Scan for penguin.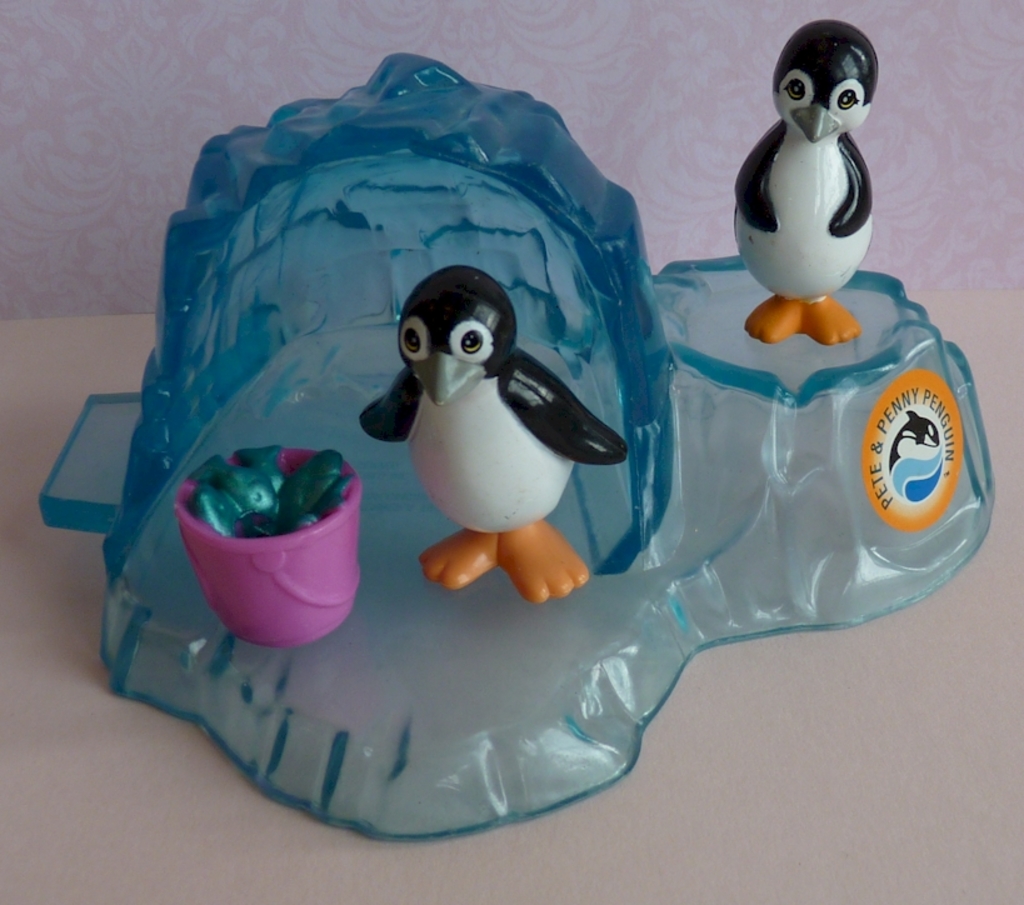
Scan result: 733, 23, 878, 349.
